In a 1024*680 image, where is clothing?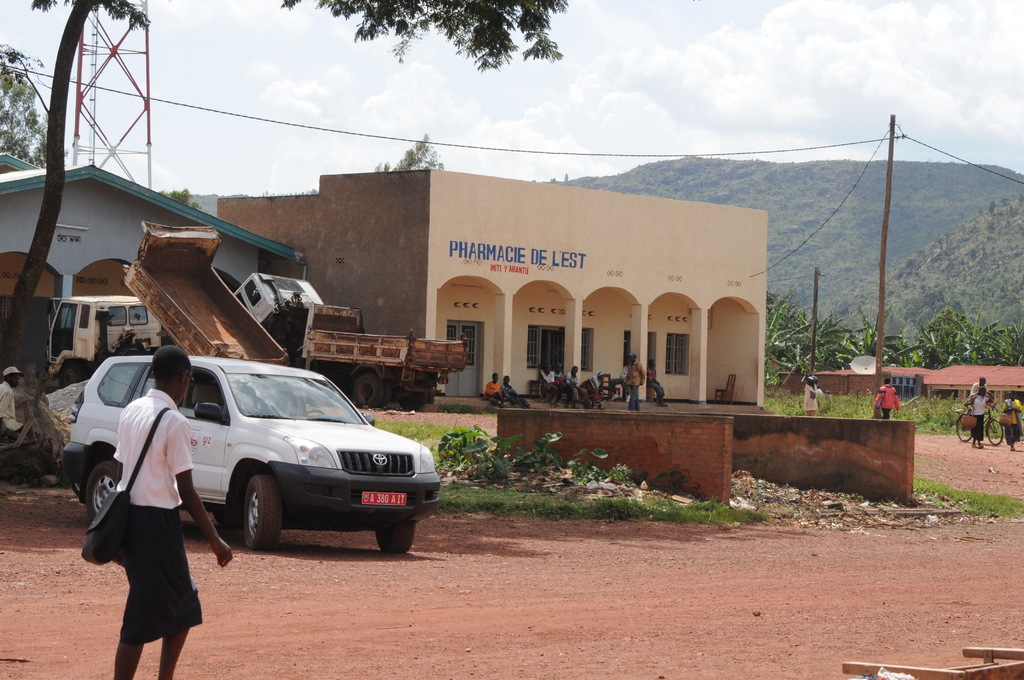
0, 376, 22, 436.
